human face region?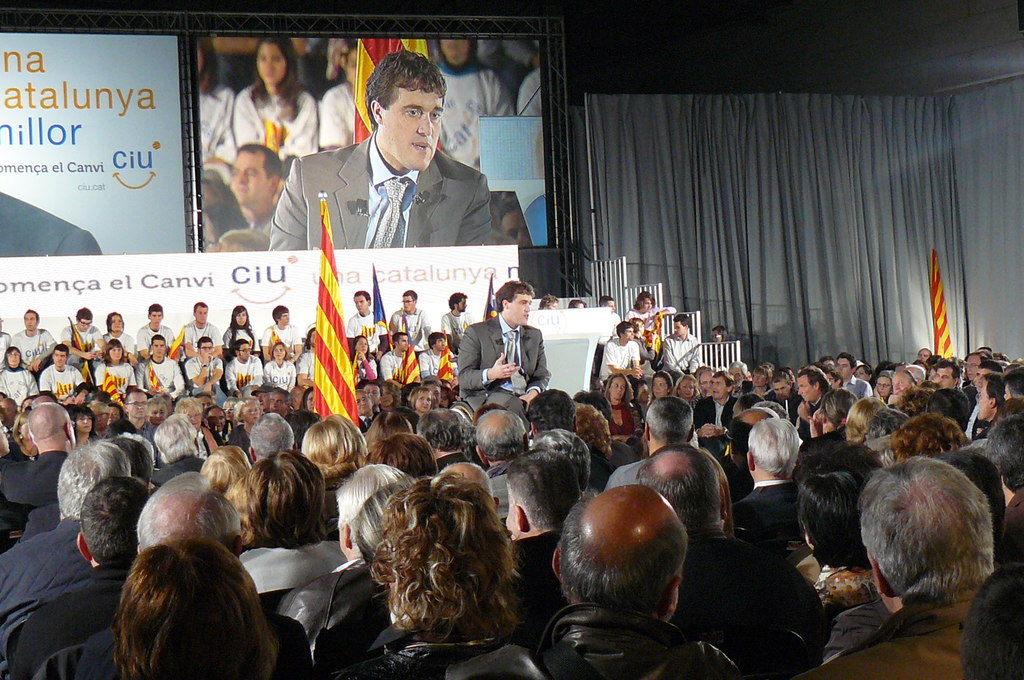
box(238, 343, 250, 362)
